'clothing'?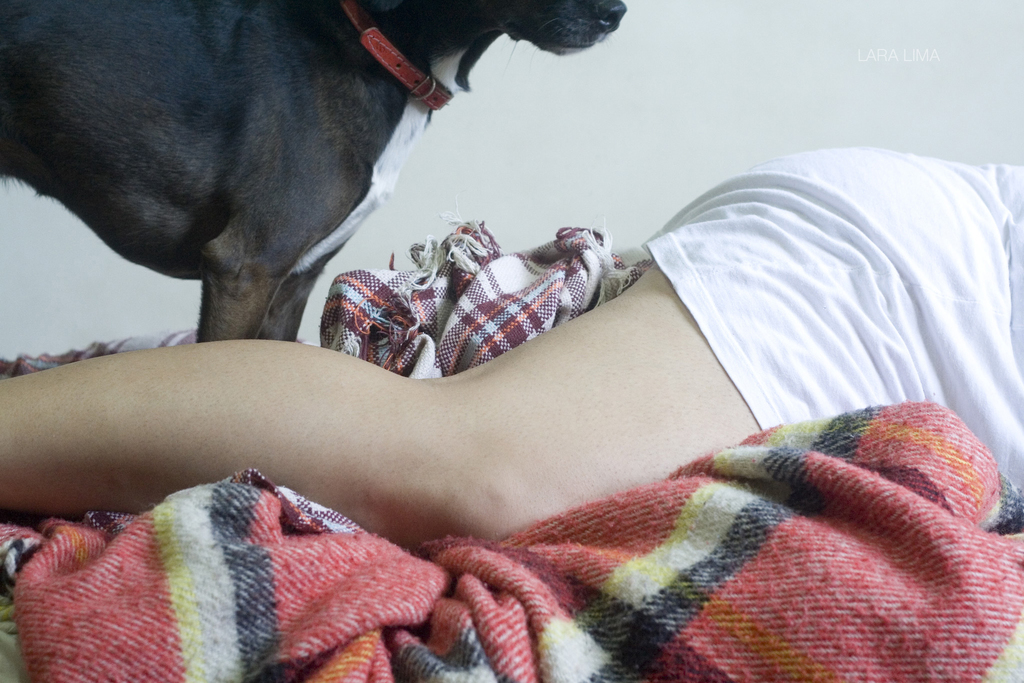
bbox(326, 213, 639, 379)
